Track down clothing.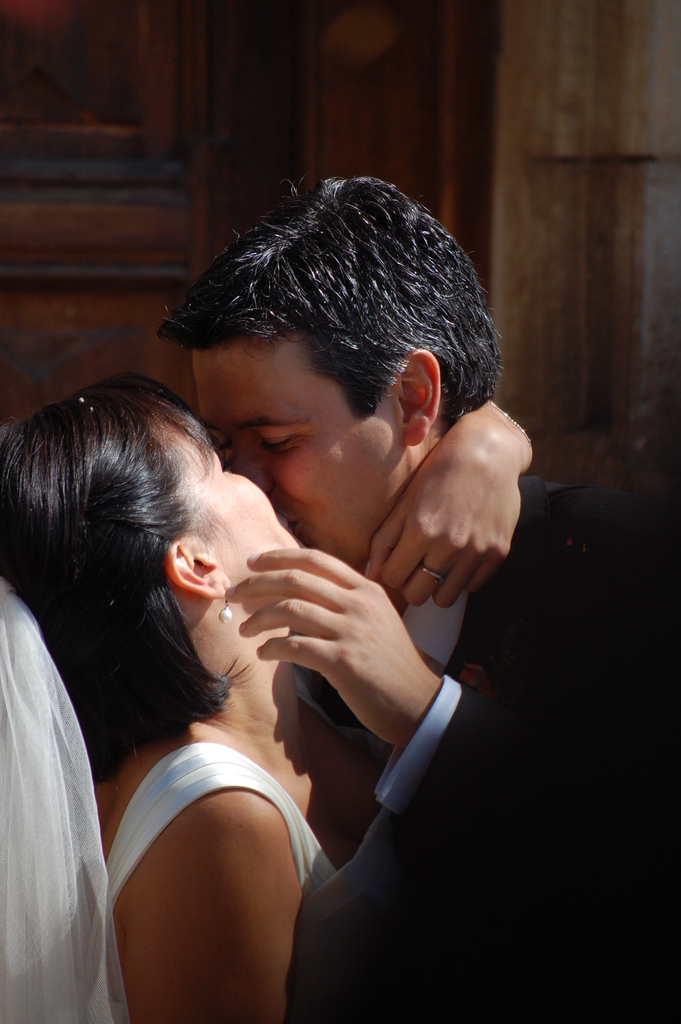
Tracked to BBox(294, 464, 680, 1023).
